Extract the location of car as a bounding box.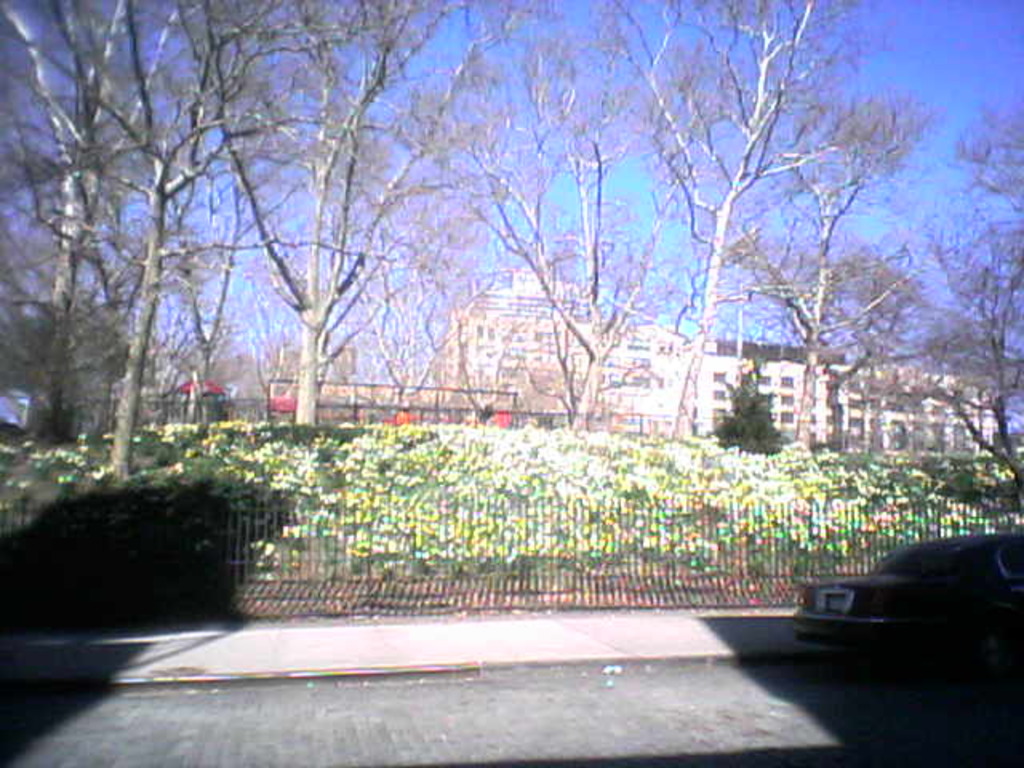
{"x1": 778, "y1": 536, "x2": 1016, "y2": 666}.
